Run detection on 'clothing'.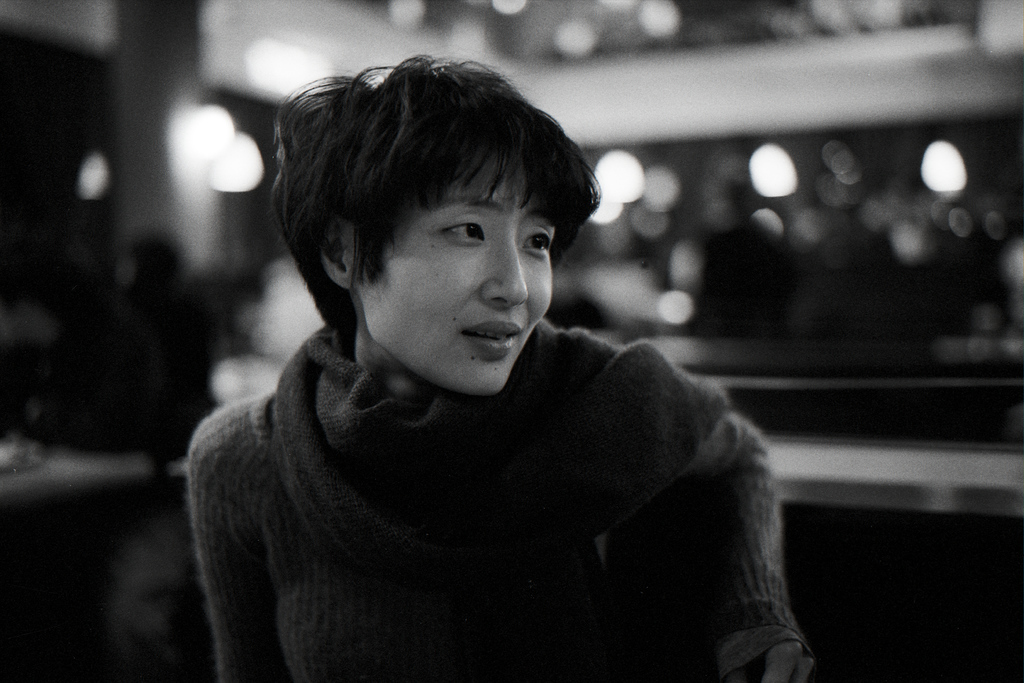
Result: x1=187 y1=277 x2=758 y2=682.
